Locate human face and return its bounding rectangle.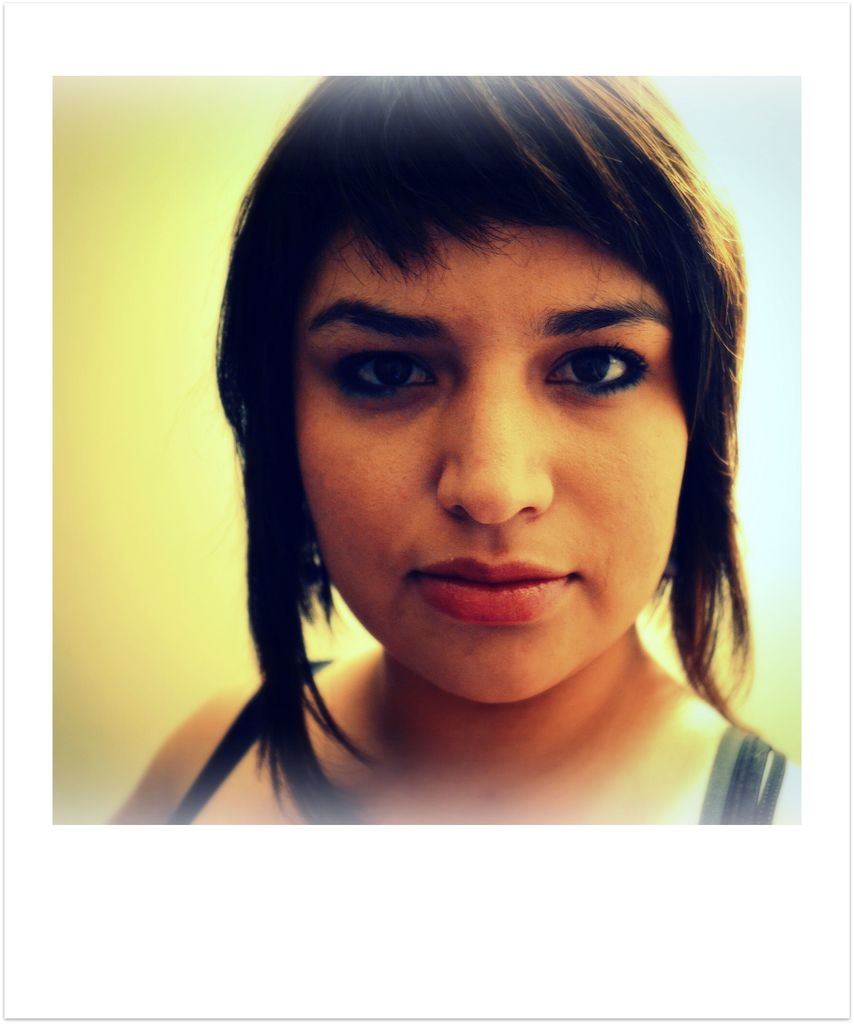
pyautogui.locateOnScreen(308, 223, 679, 705).
